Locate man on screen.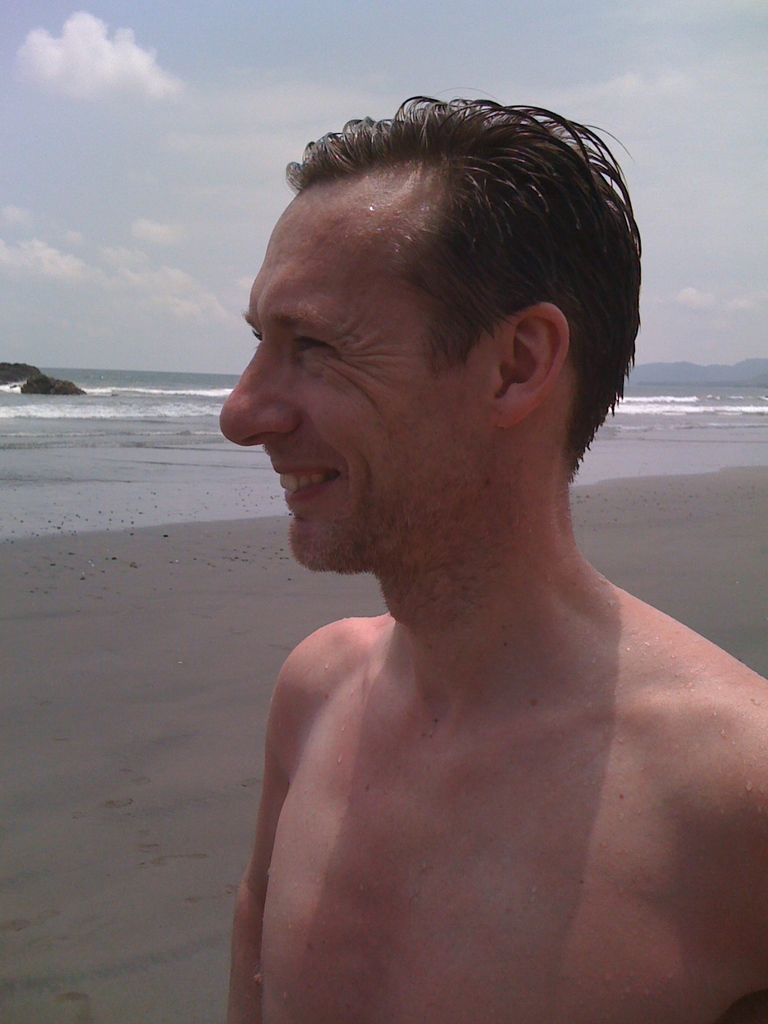
On screen at 173, 78, 755, 1023.
